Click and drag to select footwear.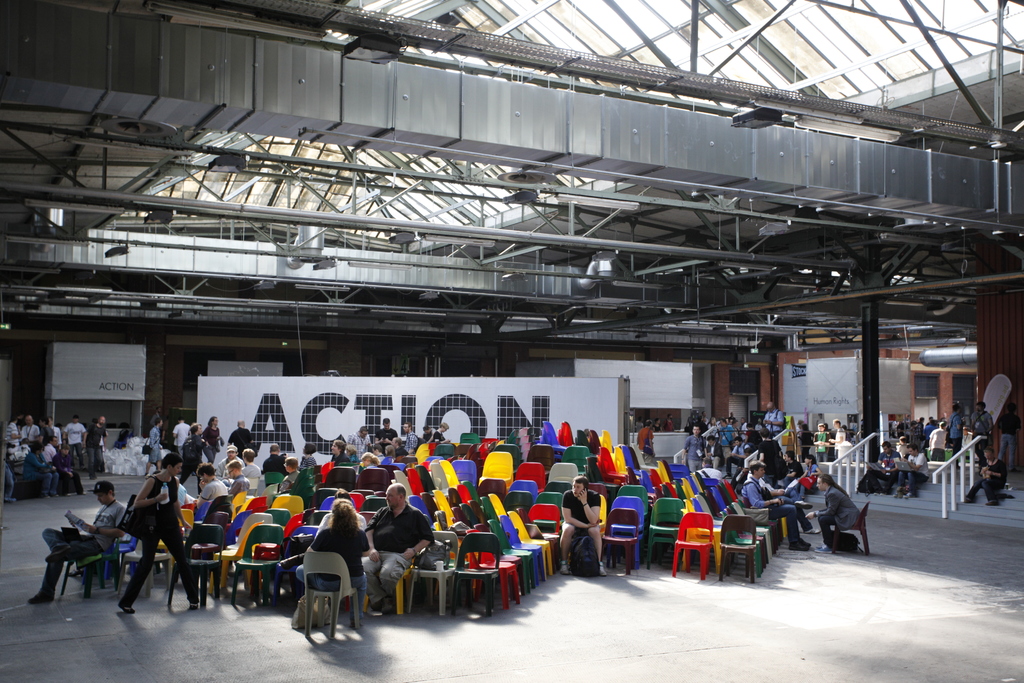
Selection: detection(598, 557, 605, 577).
